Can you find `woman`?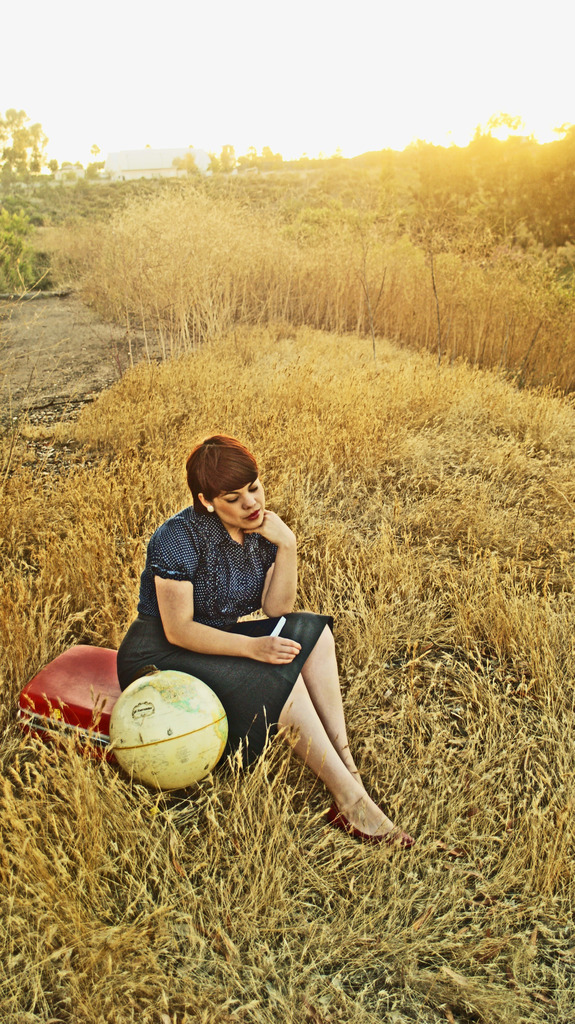
Yes, bounding box: box=[106, 421, 434, 859].
